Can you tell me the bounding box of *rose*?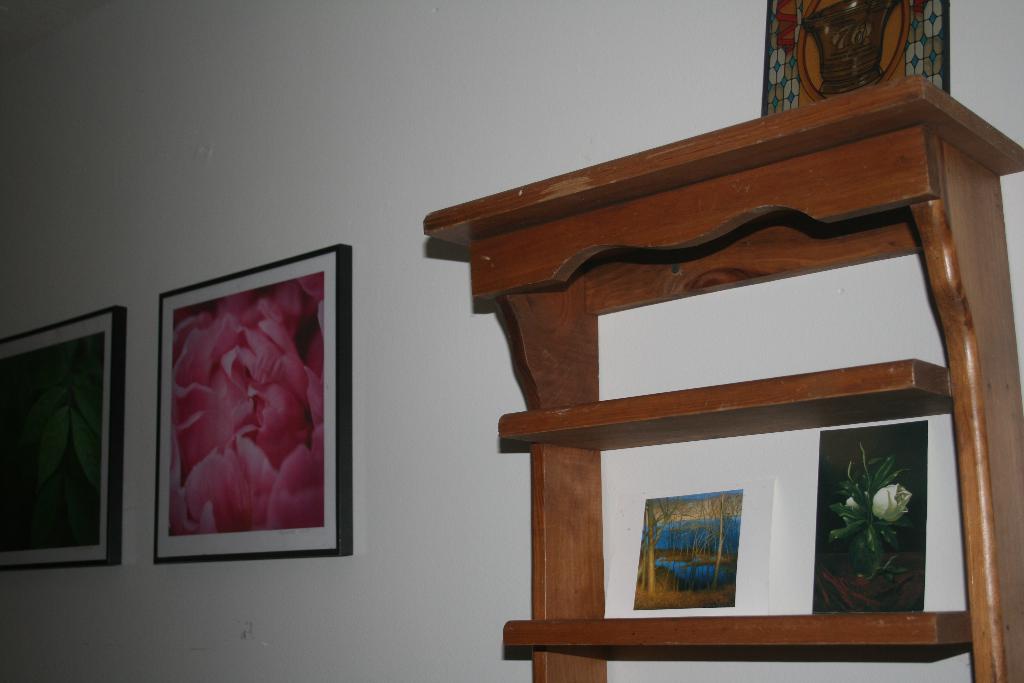
<bbox>843, 491, 867, 521</bbox>.
